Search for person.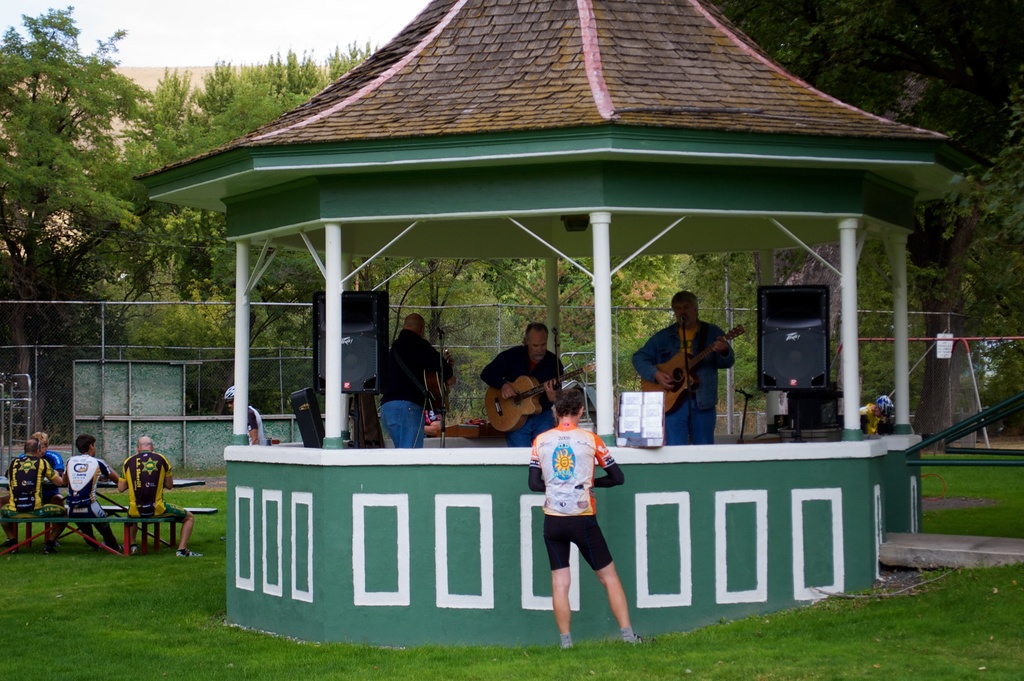
Found at [x1=524, y1=375, x2=632, y2=652].
